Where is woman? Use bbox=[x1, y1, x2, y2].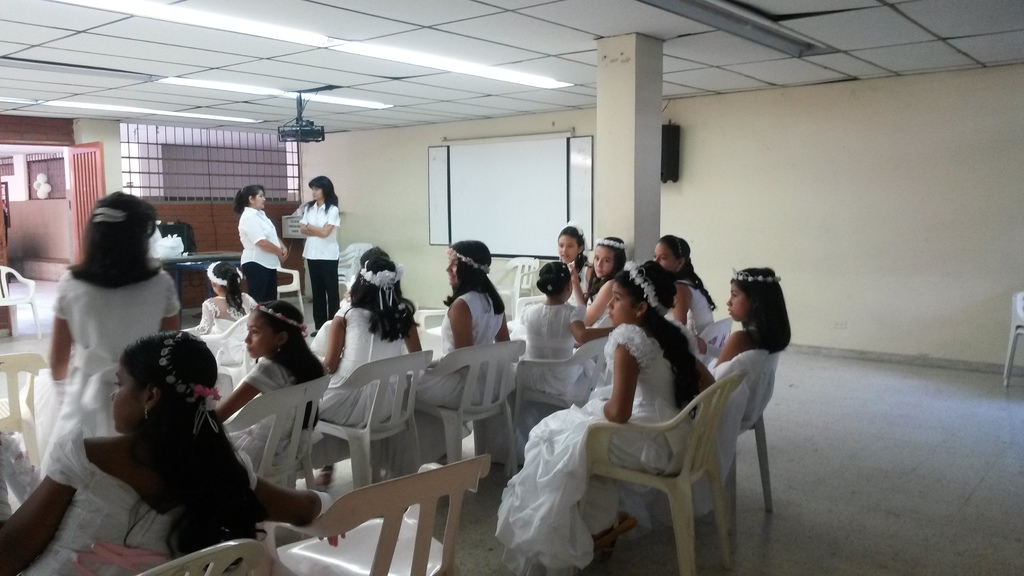
bbox=[225, 187, 288, 308].
